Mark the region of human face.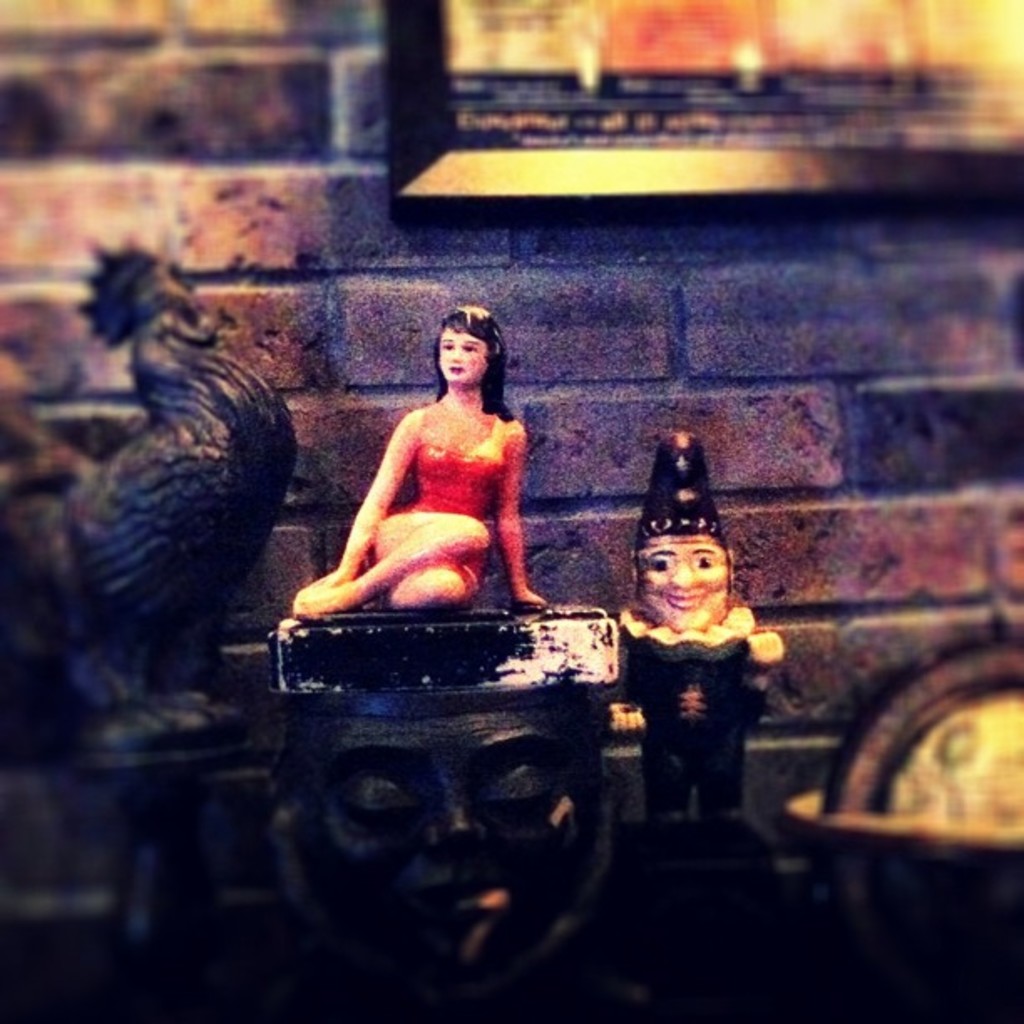
Region: left=631, top=537, right=731, bottom=627.
